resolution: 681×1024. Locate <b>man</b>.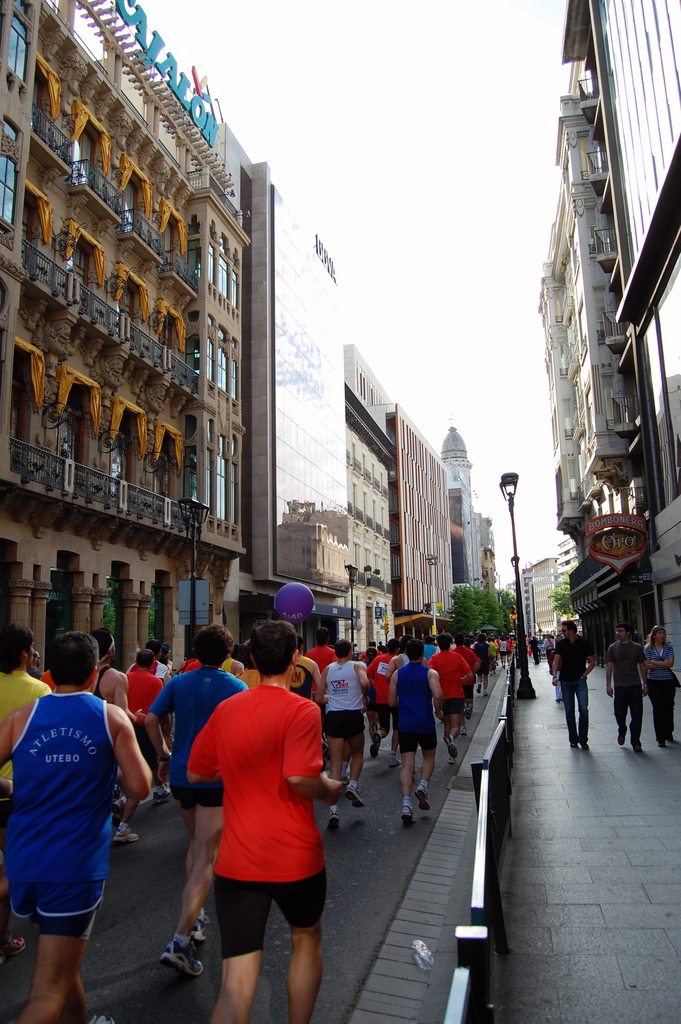
crop(552, 621, 594, 749).
